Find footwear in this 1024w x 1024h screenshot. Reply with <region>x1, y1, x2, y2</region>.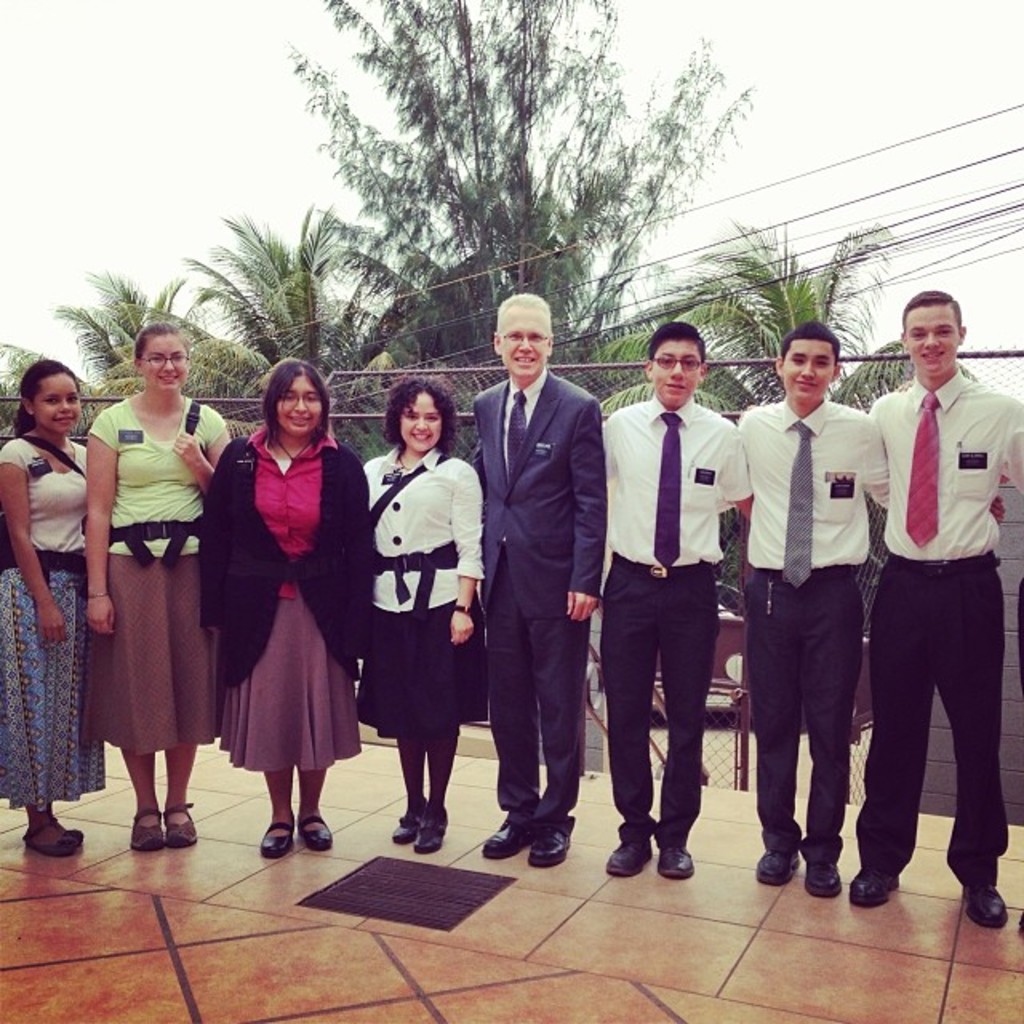
<region>480, 810, 534, 861</region>.
